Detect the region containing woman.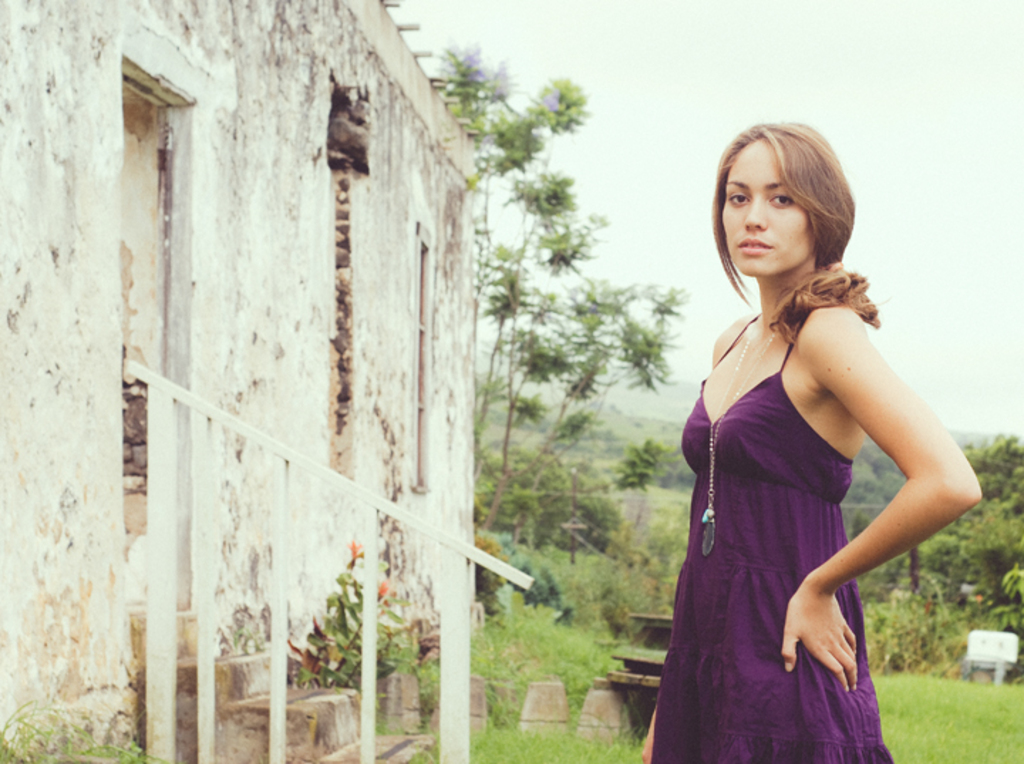
[left=631, top=121, right=997, bottom=763].
